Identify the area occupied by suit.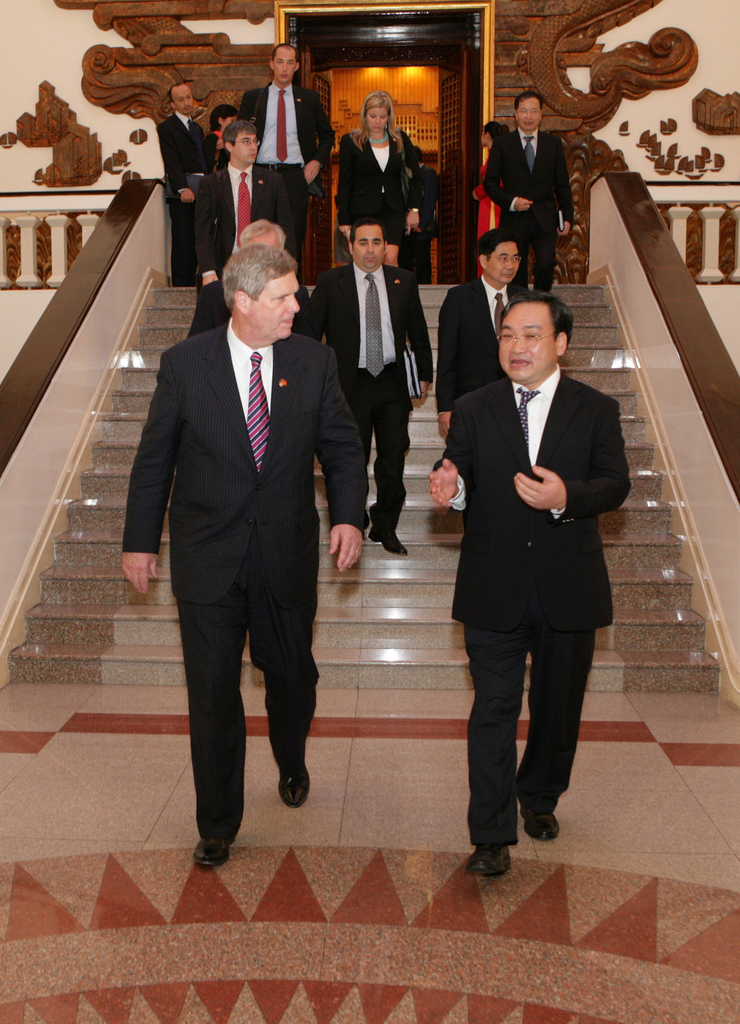
Area: [308, 259, 436, 536].
